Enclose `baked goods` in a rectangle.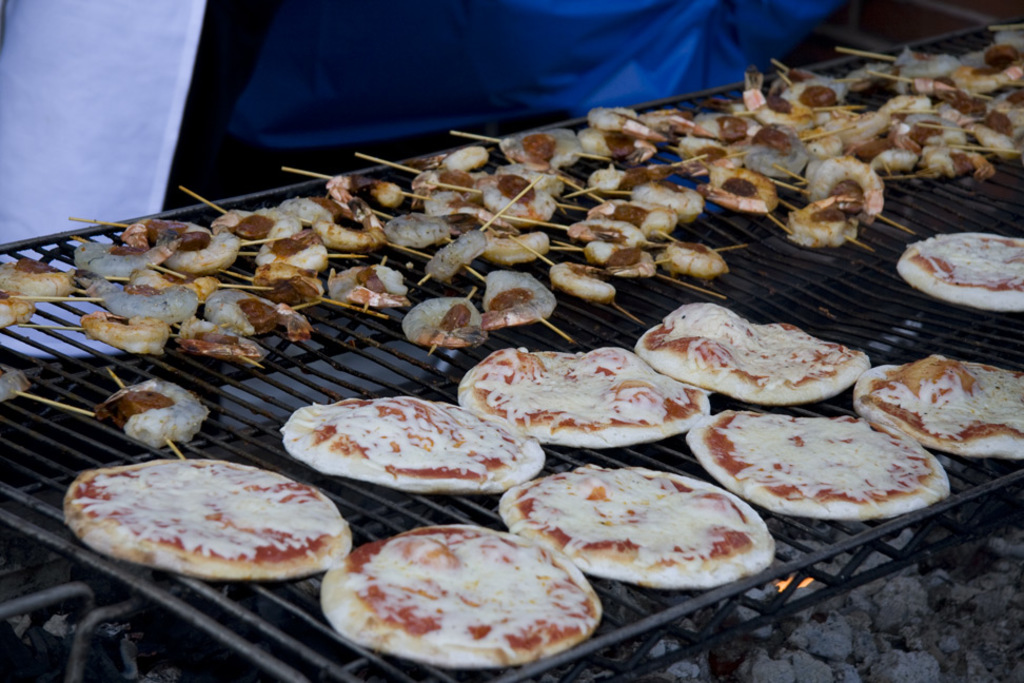
[left=282, top=392, right=558, bottom=487].
